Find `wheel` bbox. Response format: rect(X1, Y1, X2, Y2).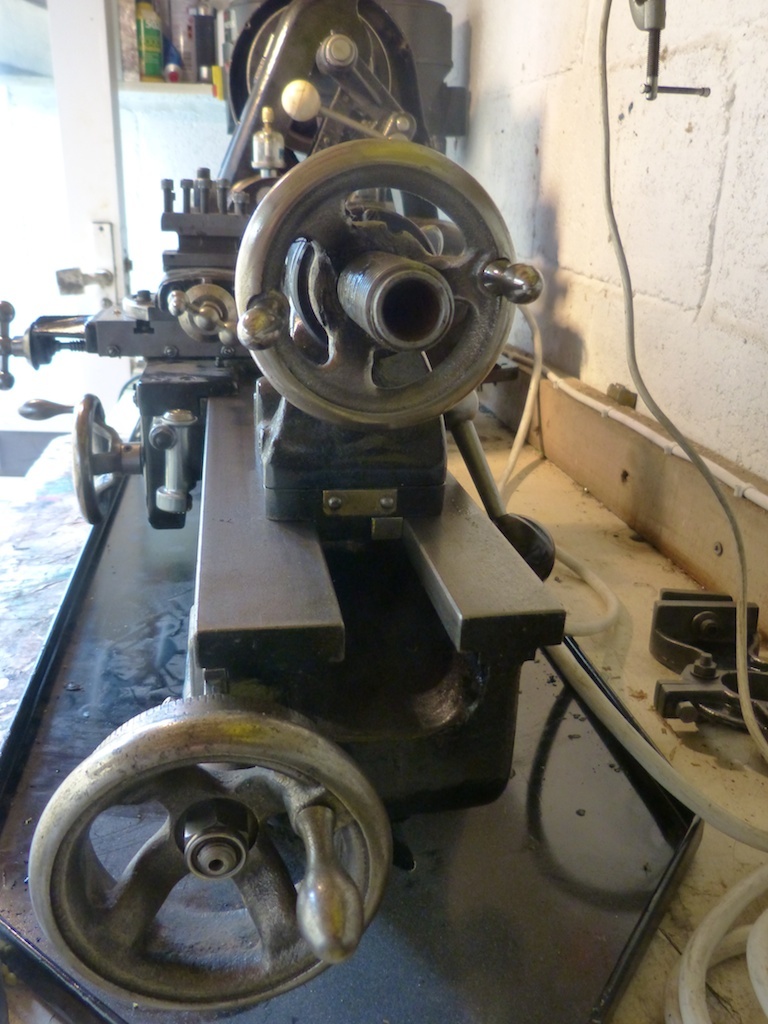
rect(16, 695, 401, 1021).
